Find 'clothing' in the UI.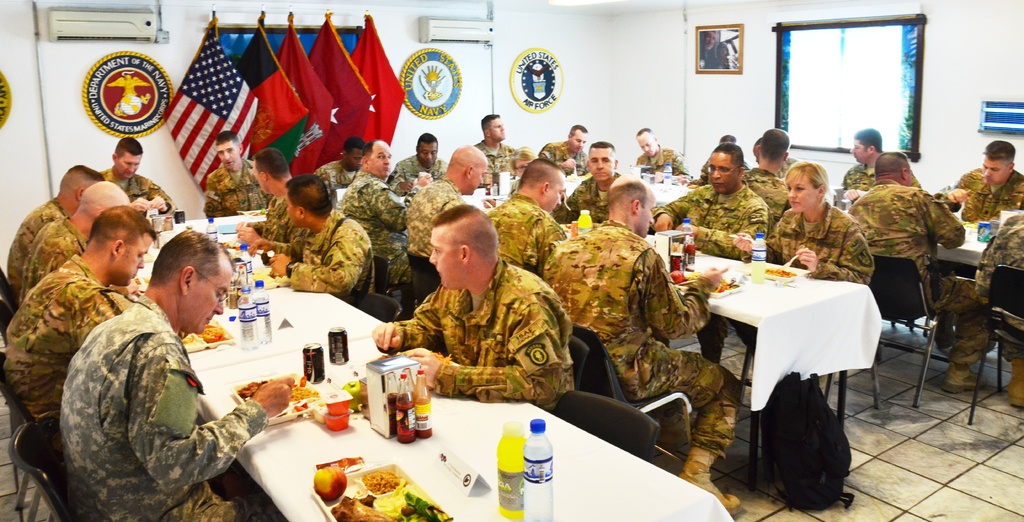
UI element at Rect(538, 141, 591, 177).
